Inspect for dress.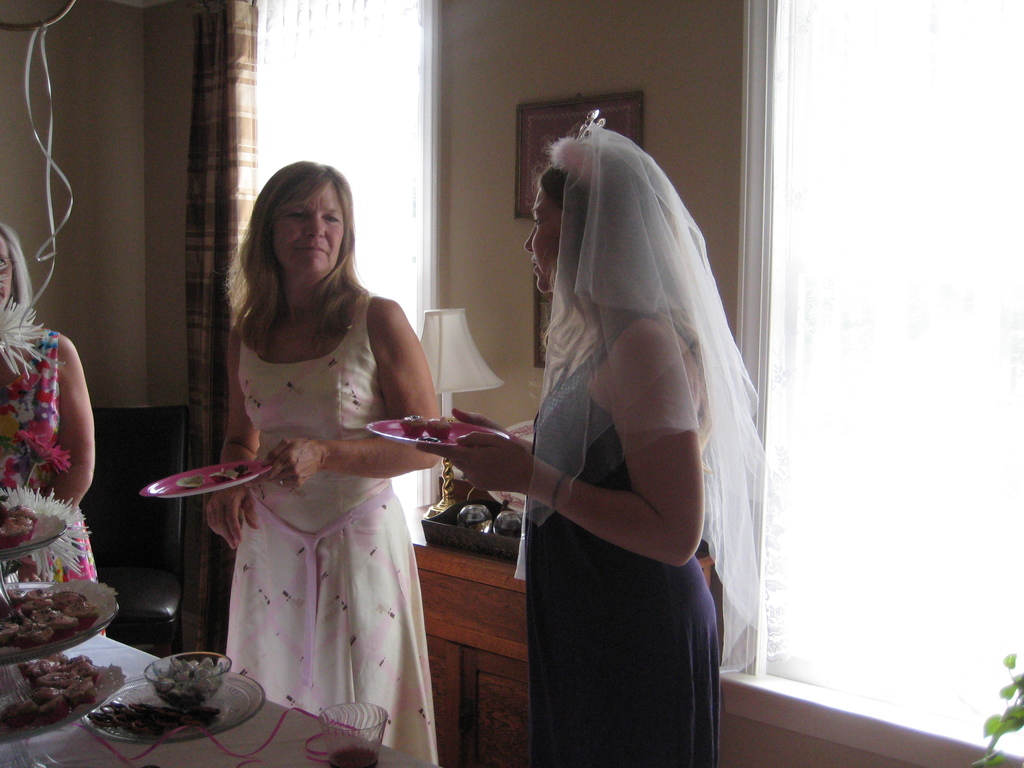
Inspection: BBox(0, 331, 104, 632).
